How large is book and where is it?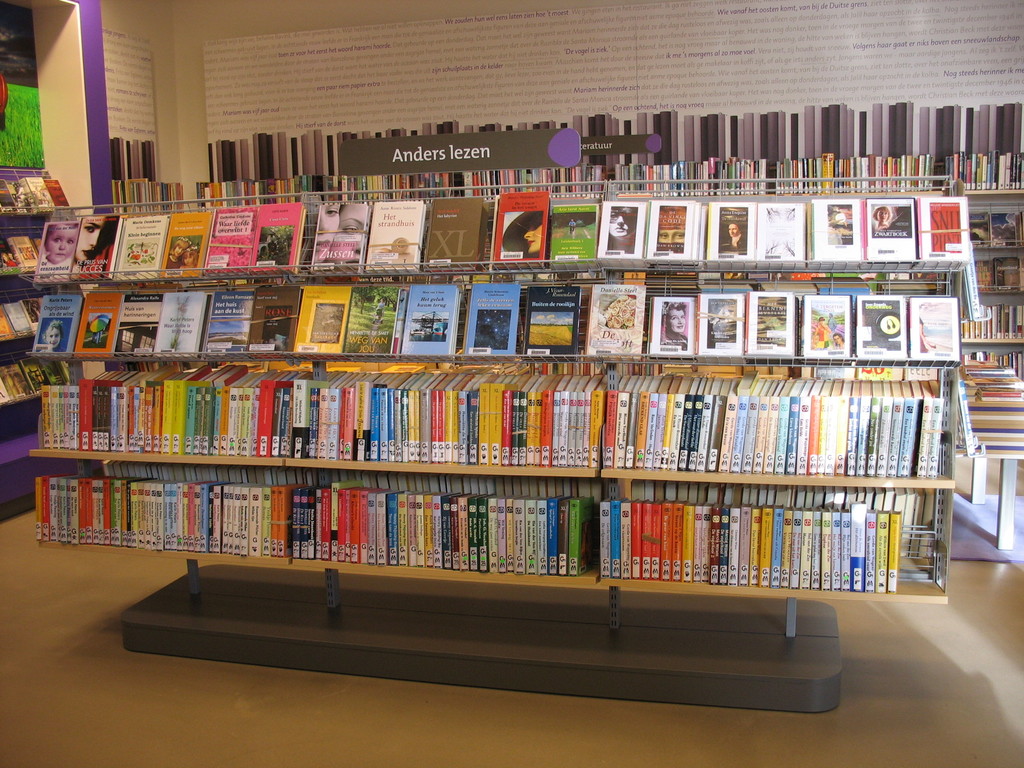
Bounding box: bbox=[68, 214, 127, 283].
